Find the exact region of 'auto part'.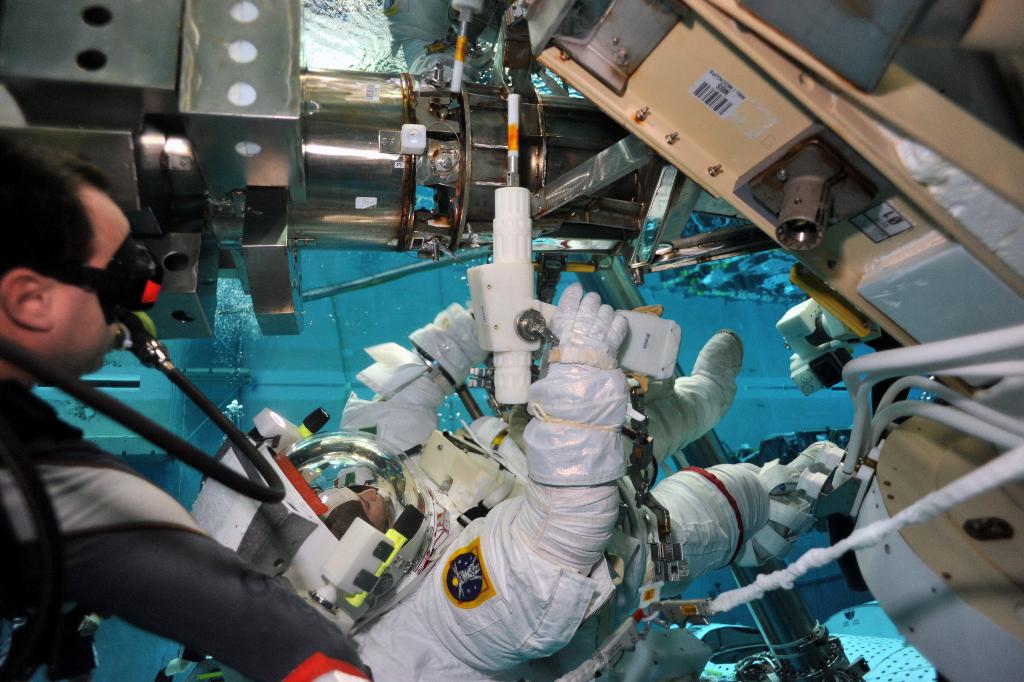
Exact region: box(514, 304, 551, 345).
